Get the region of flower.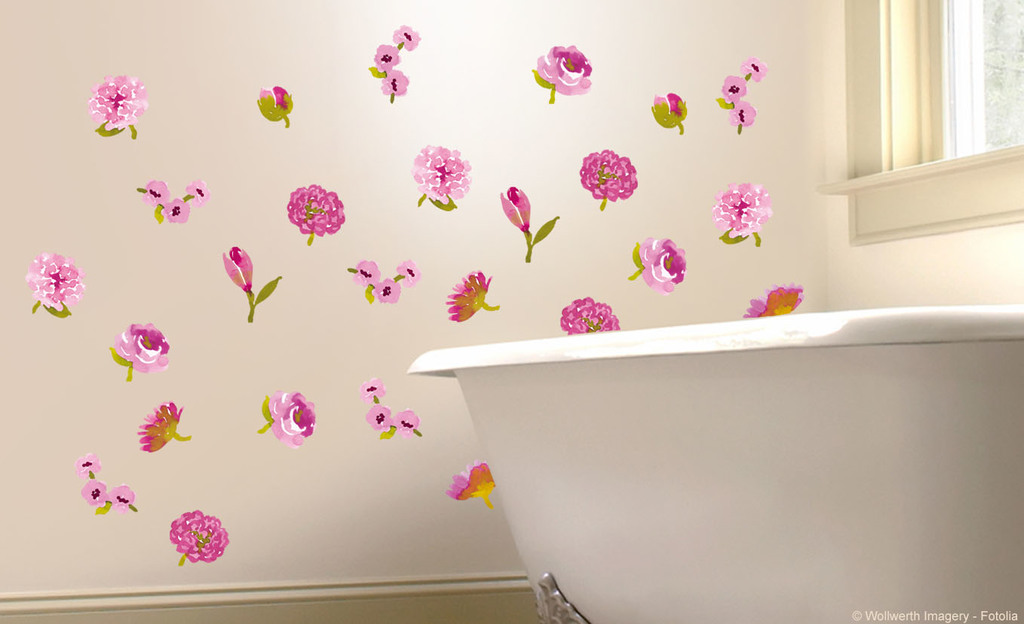
[288, 184, 346, 238].
